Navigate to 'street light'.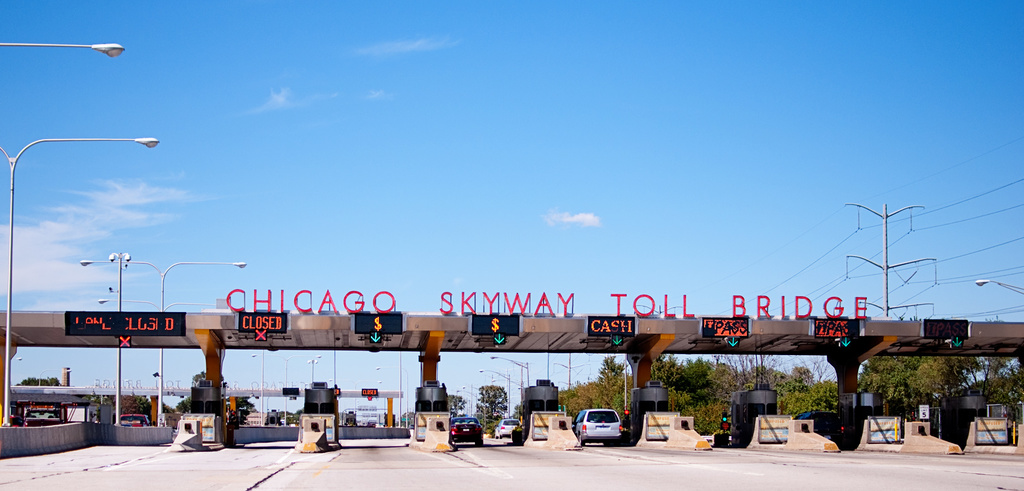
Navigation target: bbox(325, 380, 383, 425).
